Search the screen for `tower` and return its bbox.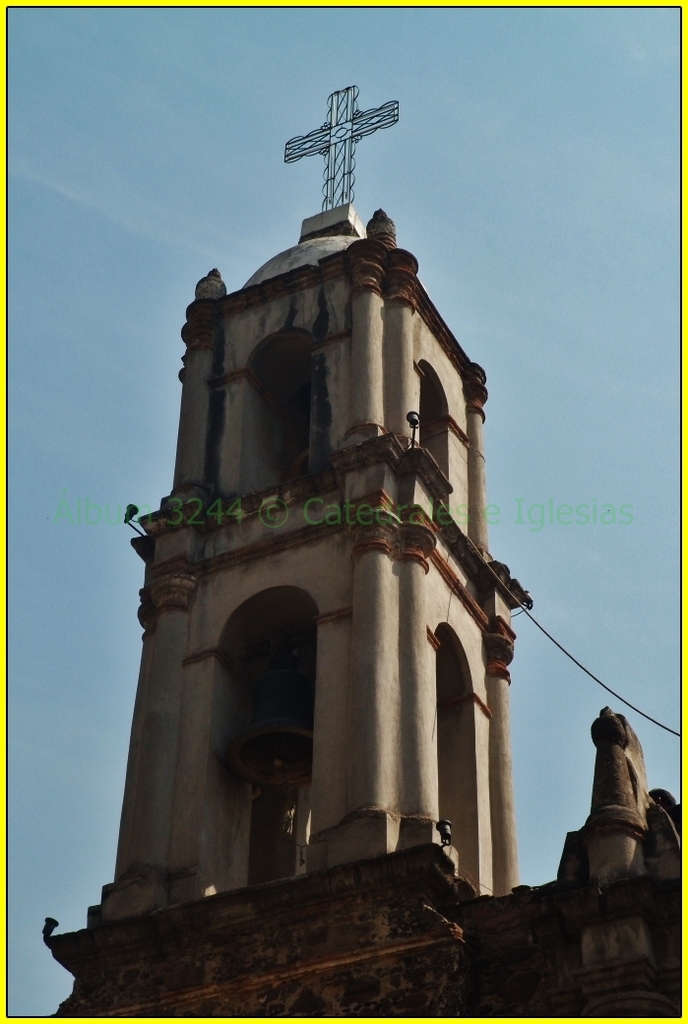
Found: rect(47, 82, 677, 1019).
